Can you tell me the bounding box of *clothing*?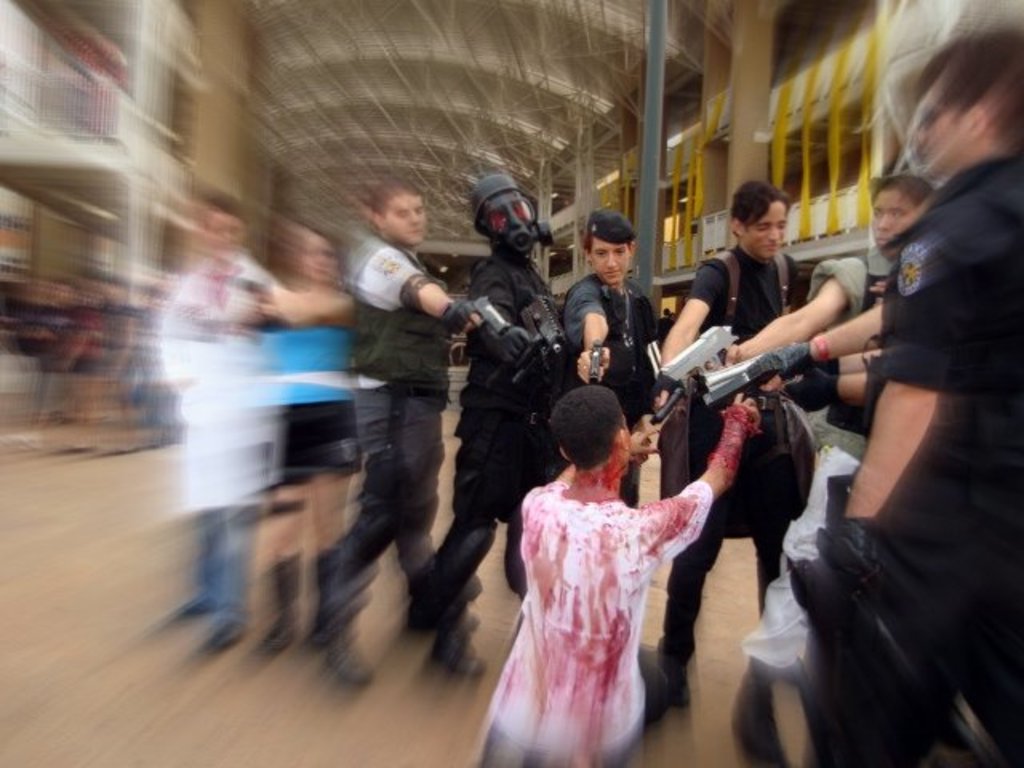
(left=656, top=246, right=805, bottom=683).
